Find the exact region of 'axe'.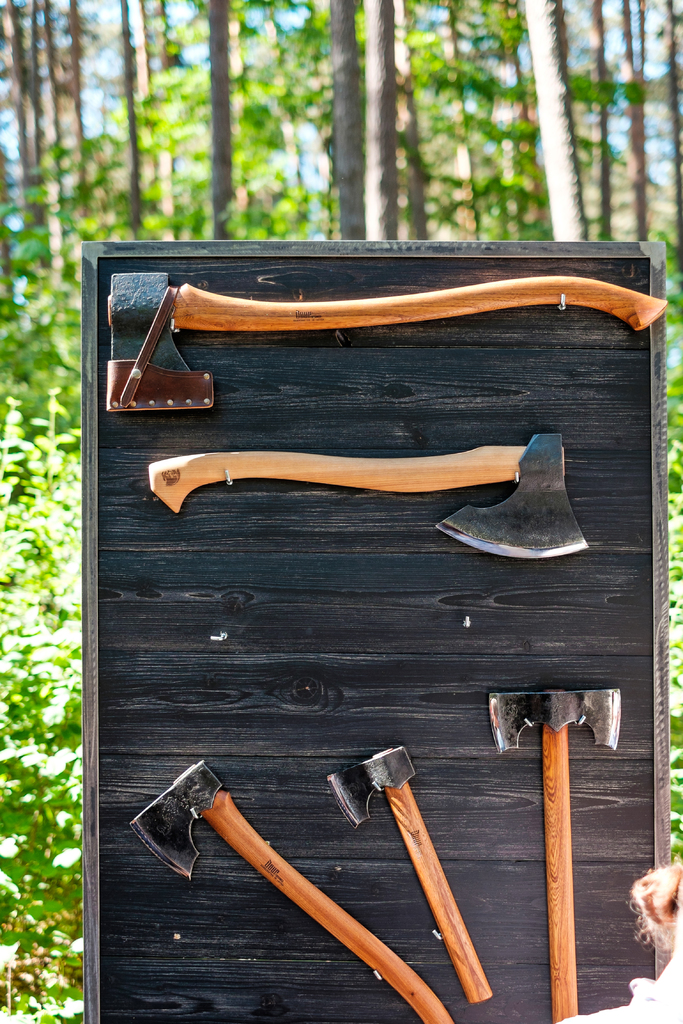
Exact region: (x1=328, y1=748, x2=490, y2=995).
